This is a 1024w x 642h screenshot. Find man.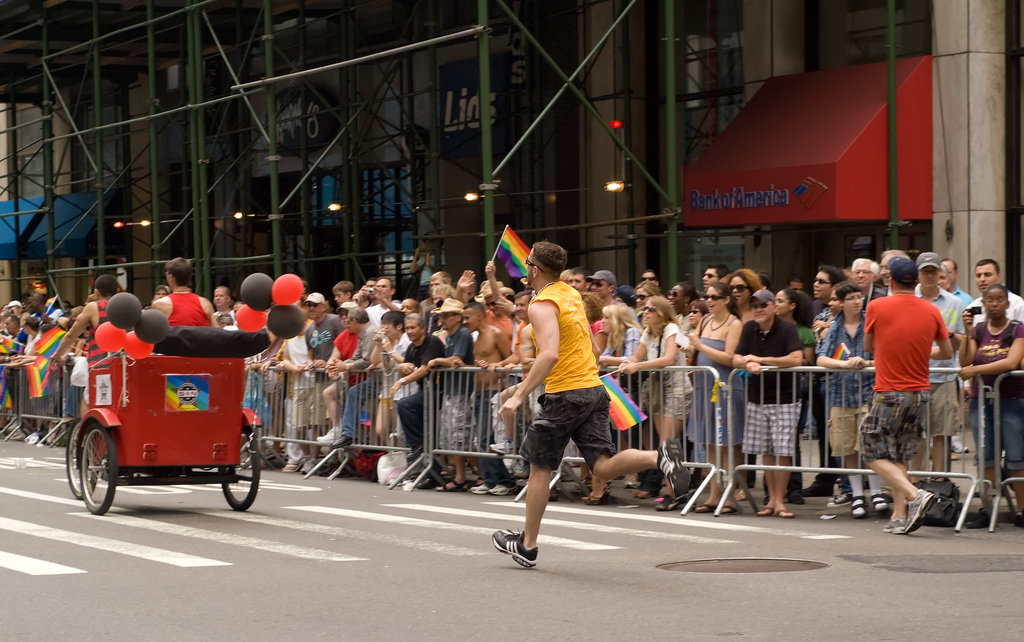
Bounding box: {"x1": 355, "y1": 276, "x2": 400, "y2": 327}.
